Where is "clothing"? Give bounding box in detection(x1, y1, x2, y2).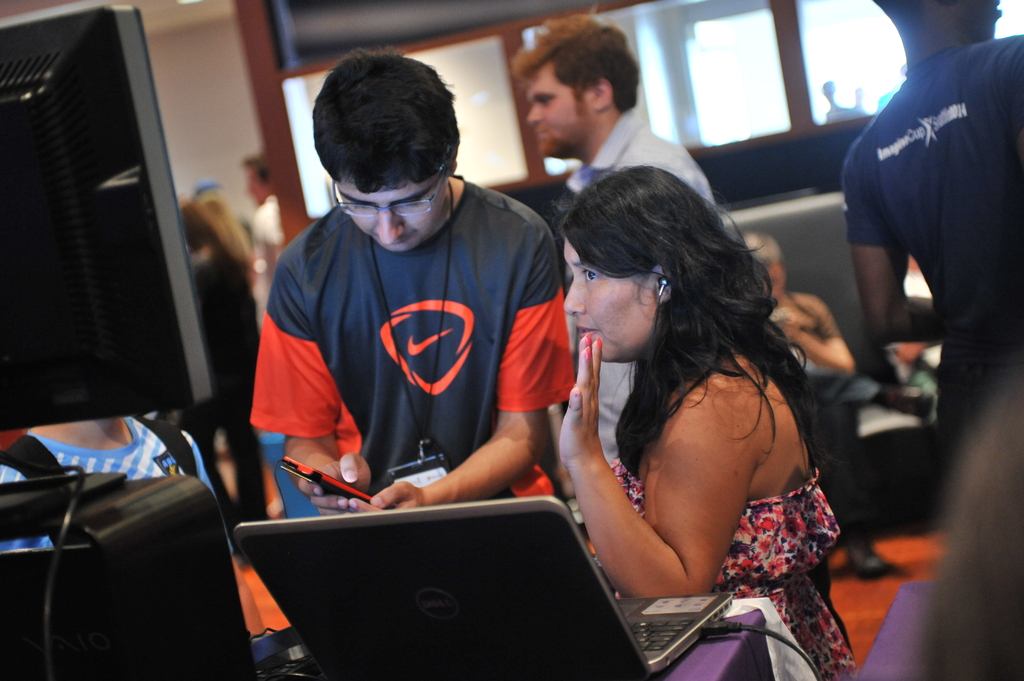
detection(250, 173, 578, 509).
